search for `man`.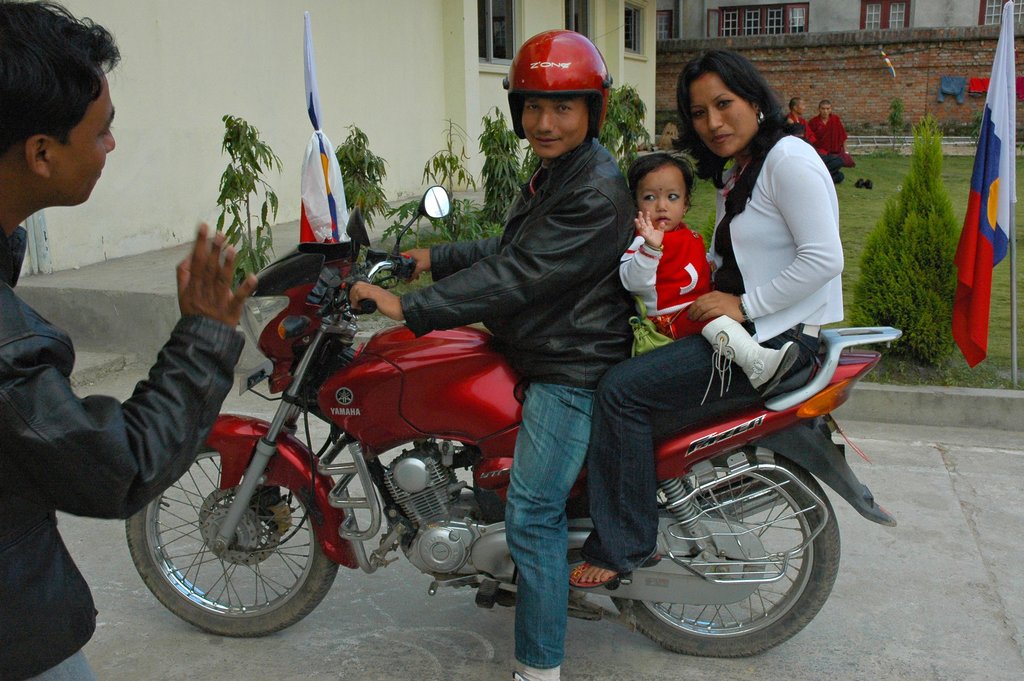
Found at (783,98,813,149).
